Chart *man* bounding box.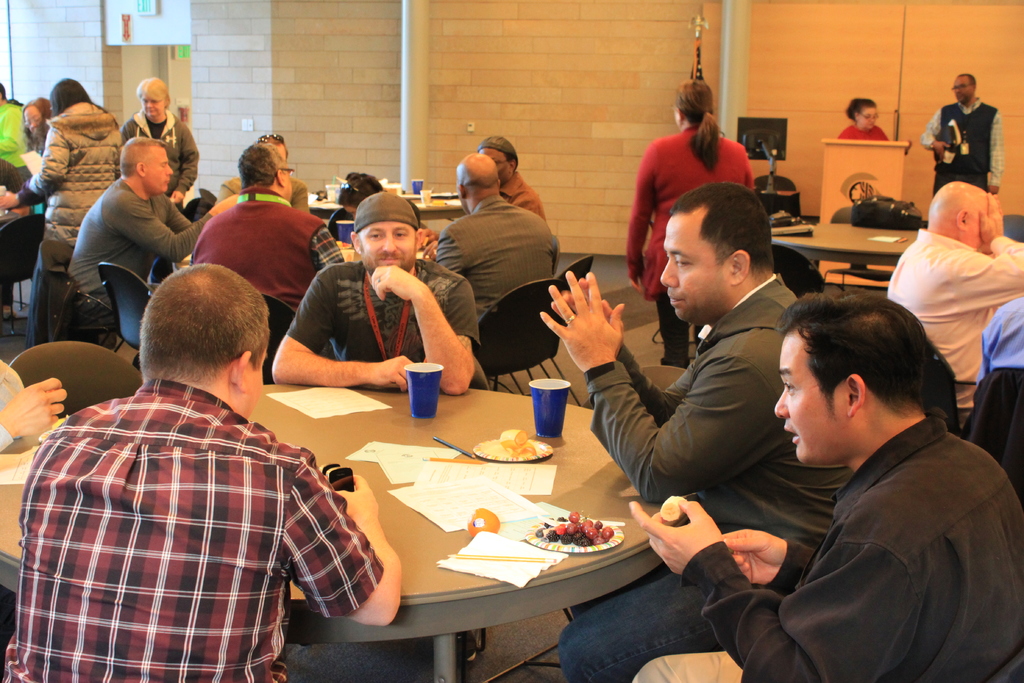
Charted: Rect(971, 297, 1023, 424).
